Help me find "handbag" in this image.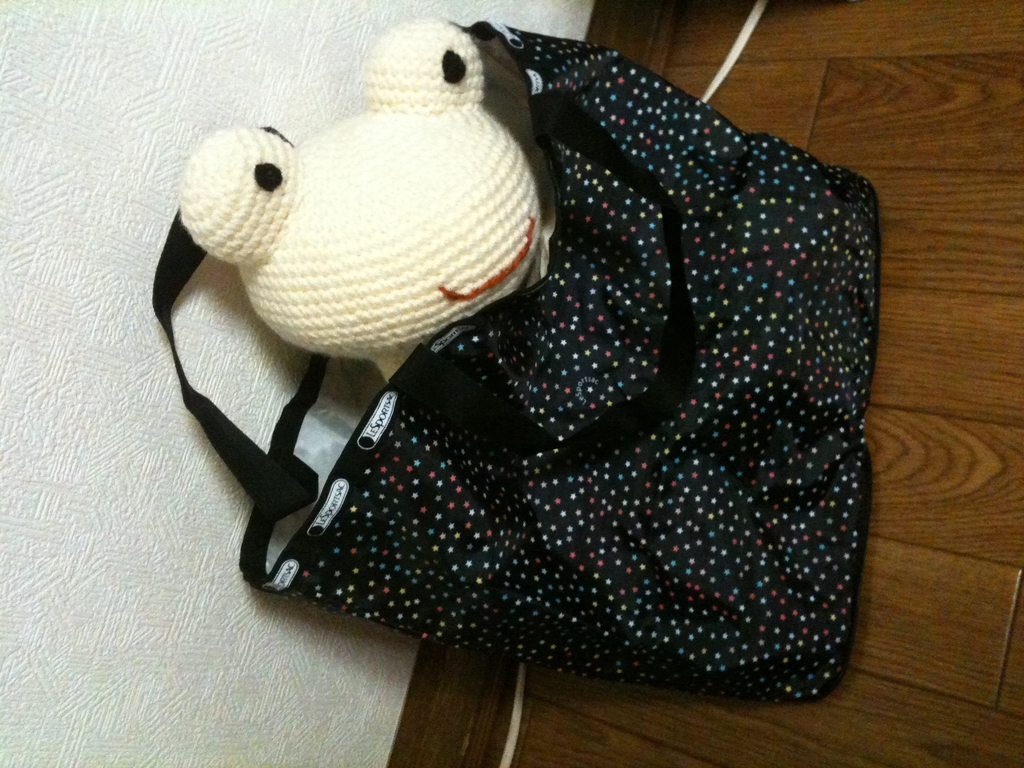
Found it: left=152, top=20, right=879, bottom=707.
